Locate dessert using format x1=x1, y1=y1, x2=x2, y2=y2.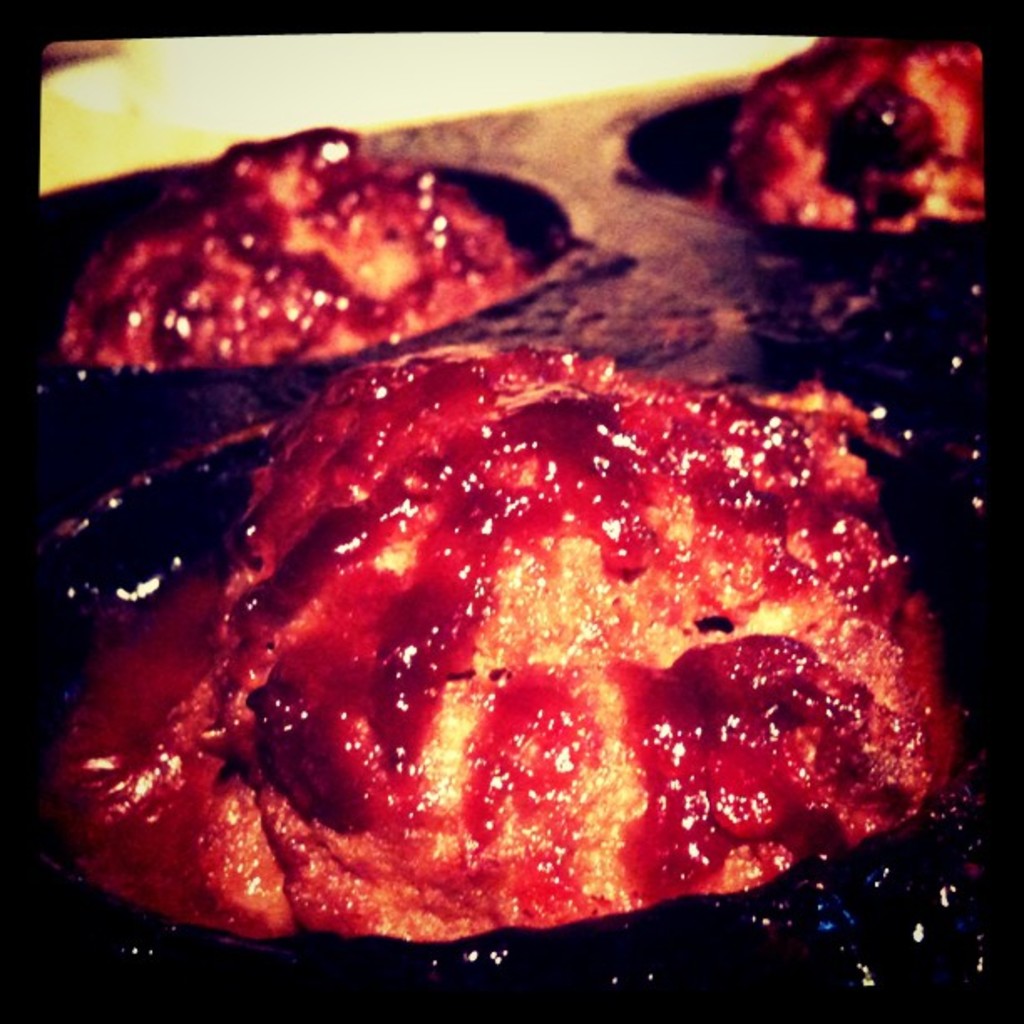
x1=661, y1=32, x2=996, y2=296.
